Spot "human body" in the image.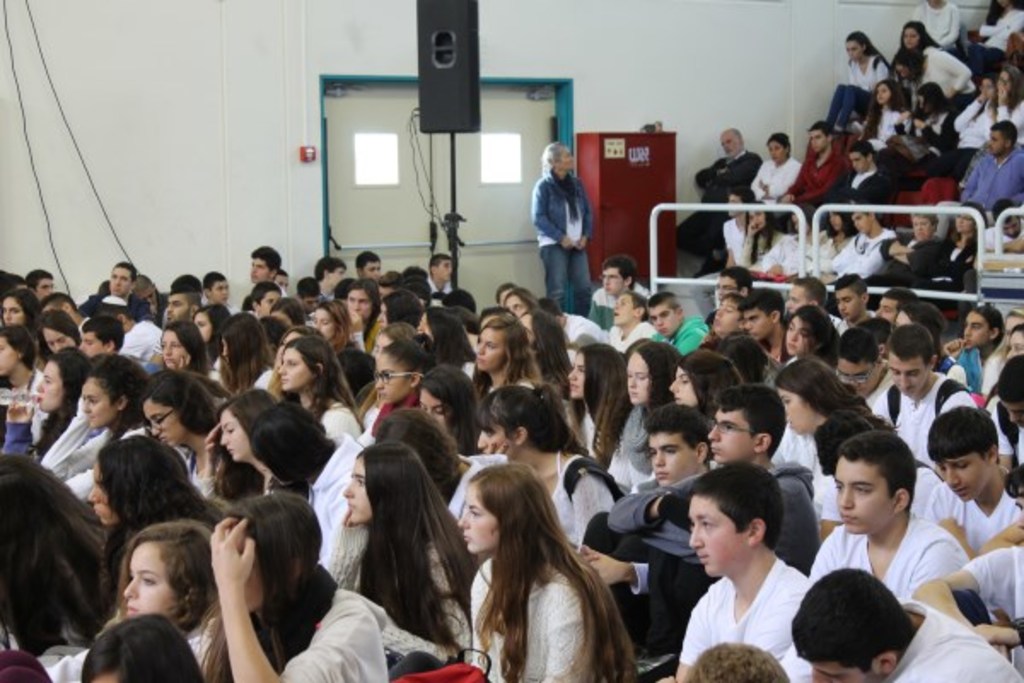
"human body" found at bbox=[166, 268, 205, 324].
